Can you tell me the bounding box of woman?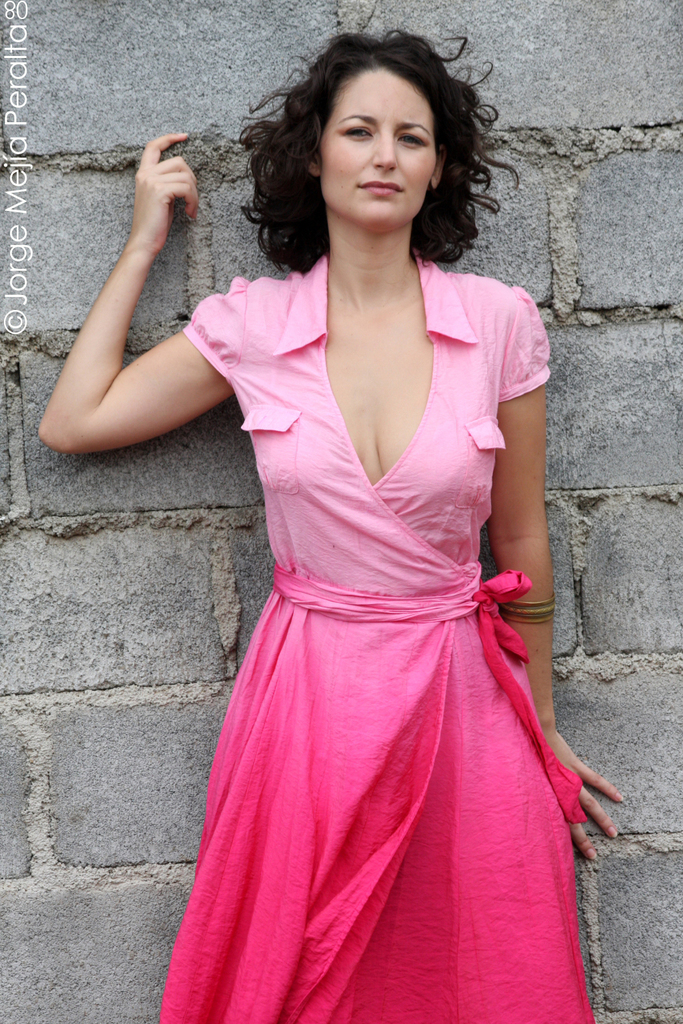
(x1=104, y1=16, x2=628, y2=1006).
